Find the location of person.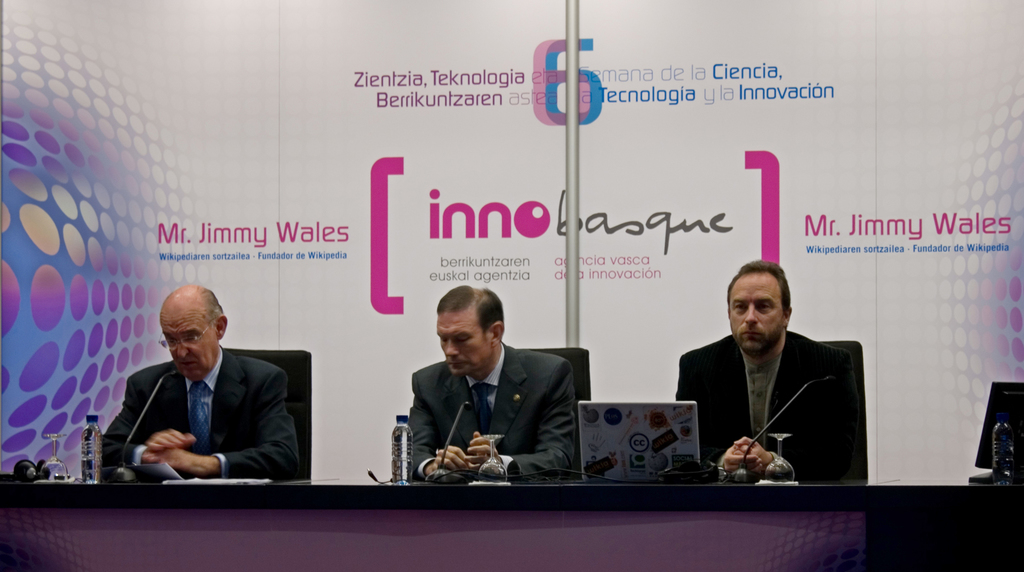
Location: [406, 285, 579, 478].
